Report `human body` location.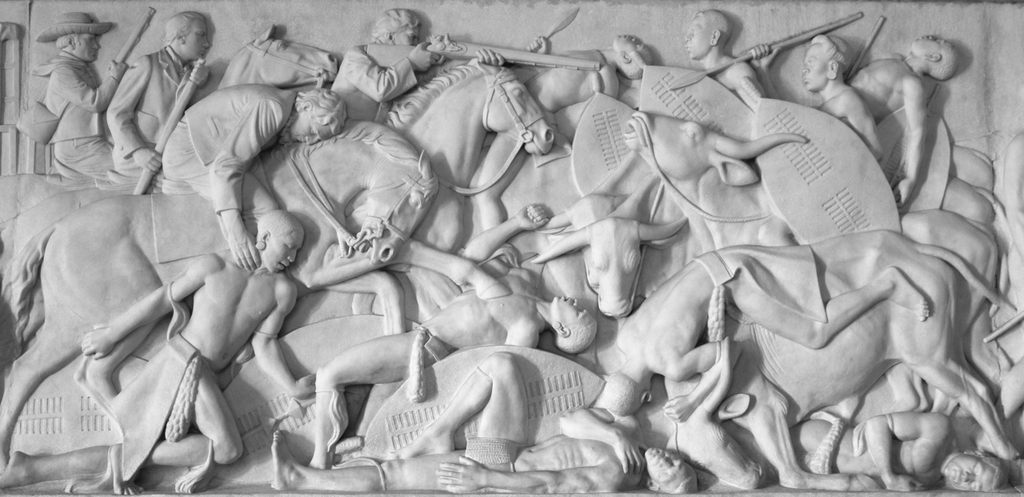
Report: <box>802,32,873,150</box>.
